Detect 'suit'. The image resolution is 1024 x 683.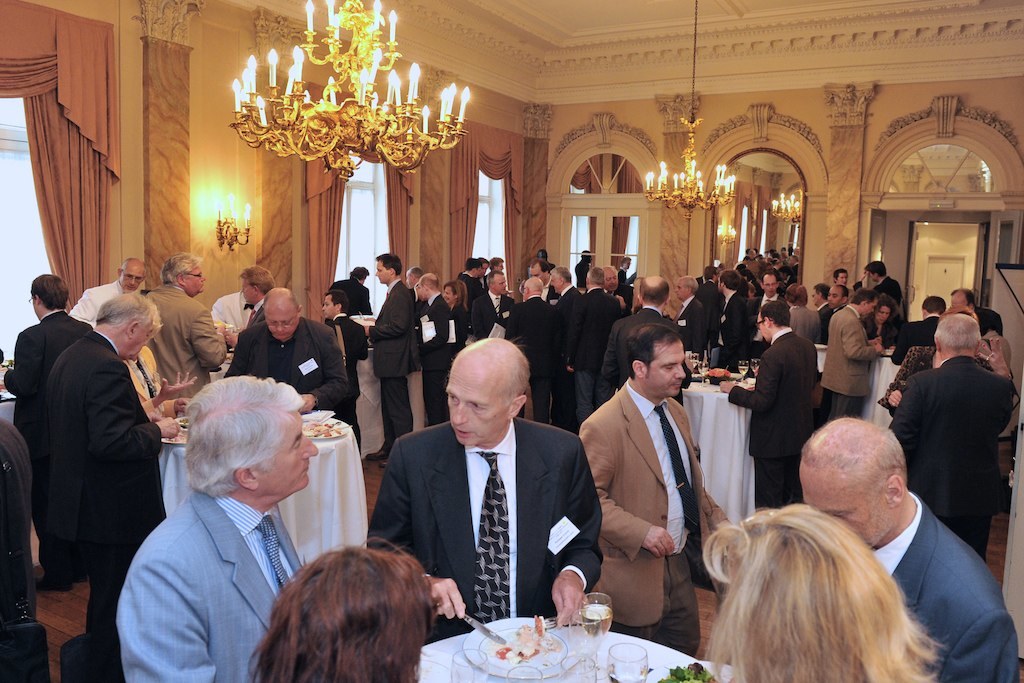
crop(371, 409, 601, 648).
